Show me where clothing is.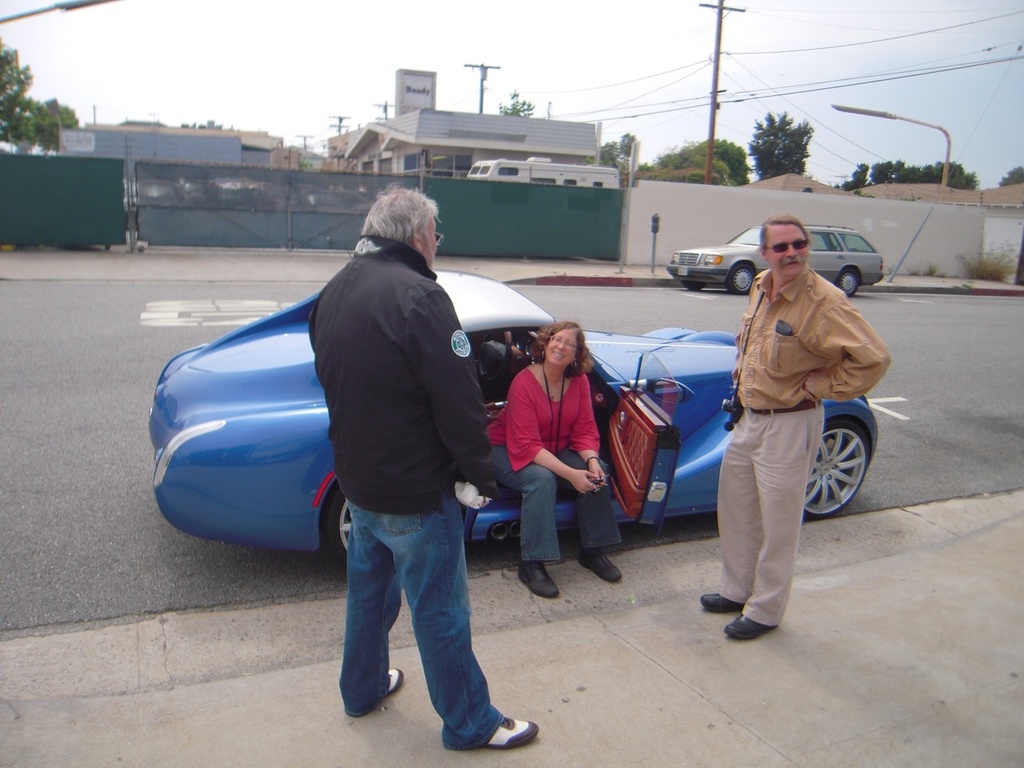
clothing is at [x1=490, y1=370, x2=622, y2=562].
